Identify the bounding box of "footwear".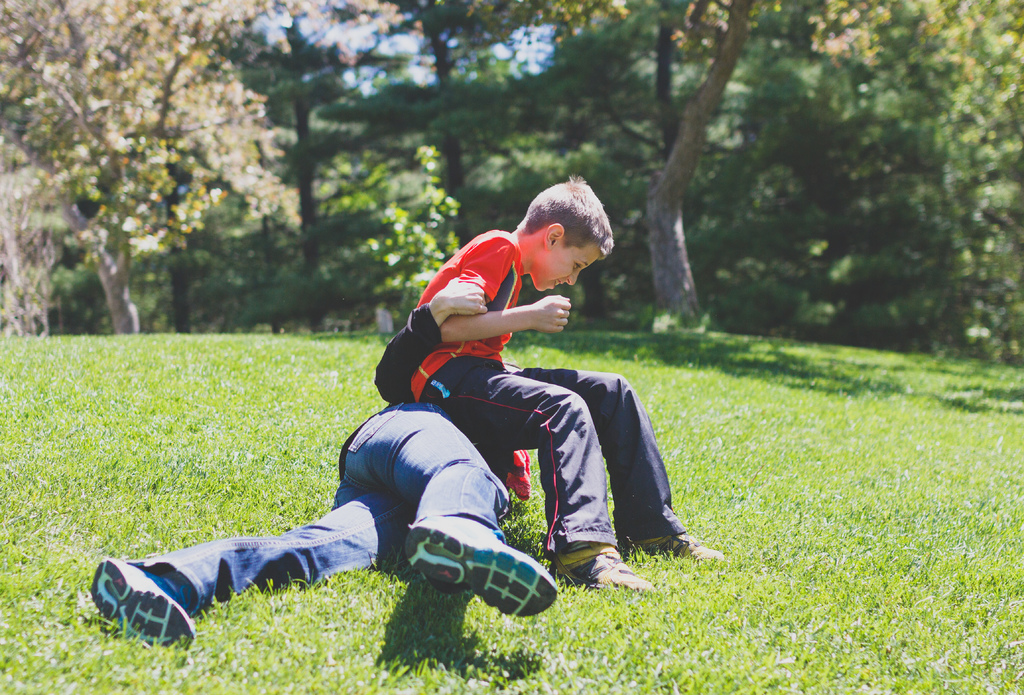
{"left": 89, "top": 552, "right": 199, "bottom": 646}.
